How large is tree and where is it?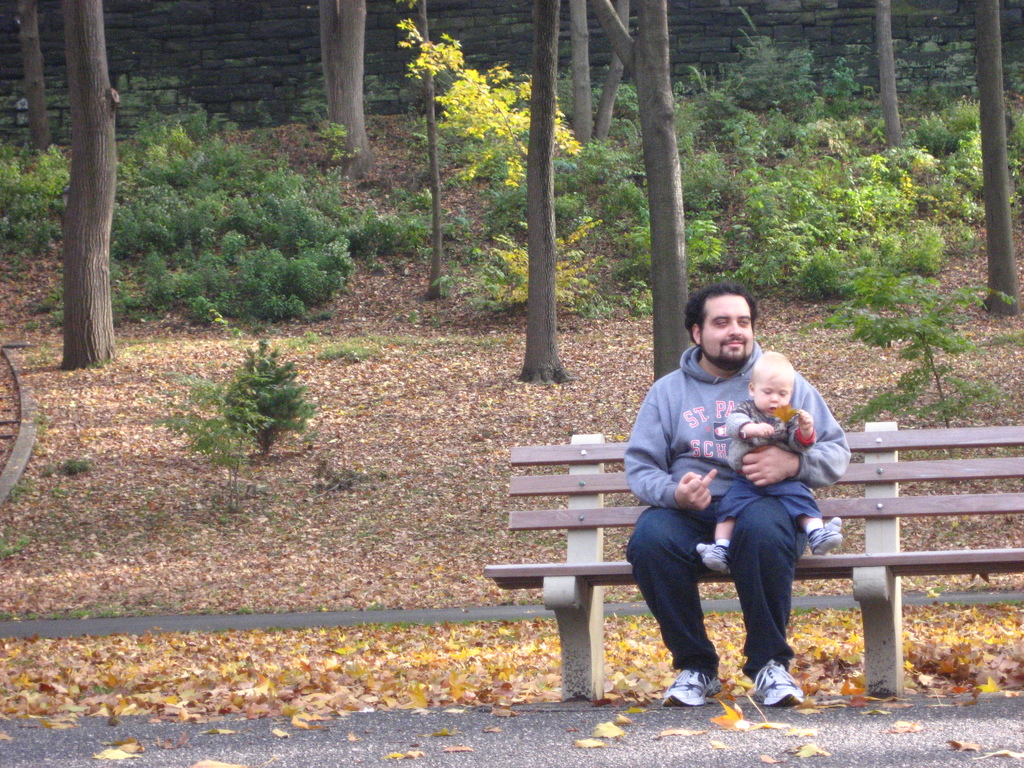
Bounding box: (868,0,903,156).
